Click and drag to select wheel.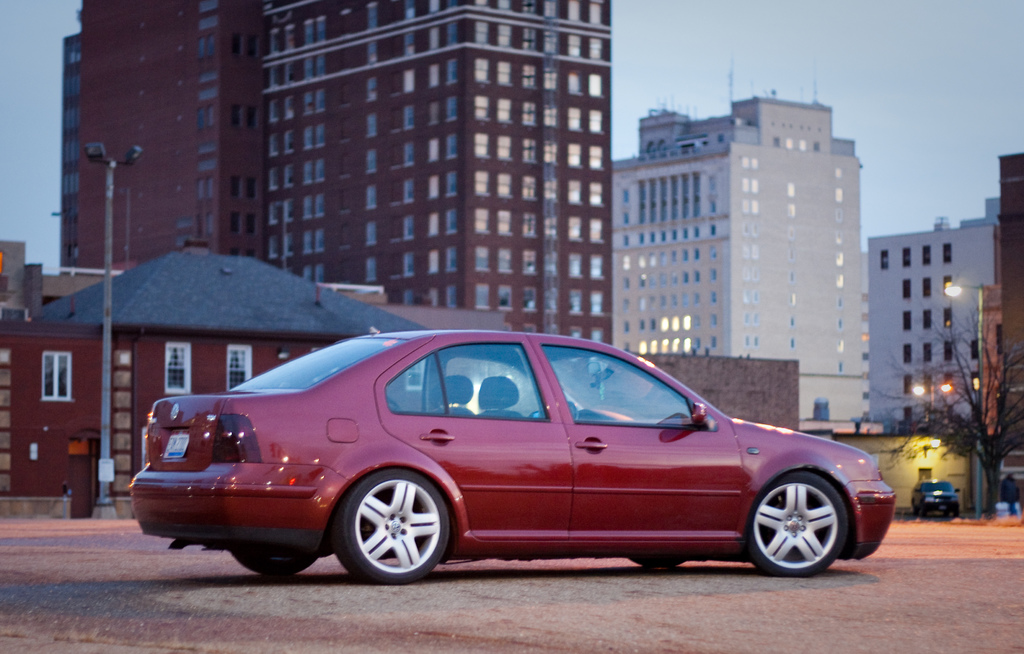
Selection: box(742, 468, 849, 573).
